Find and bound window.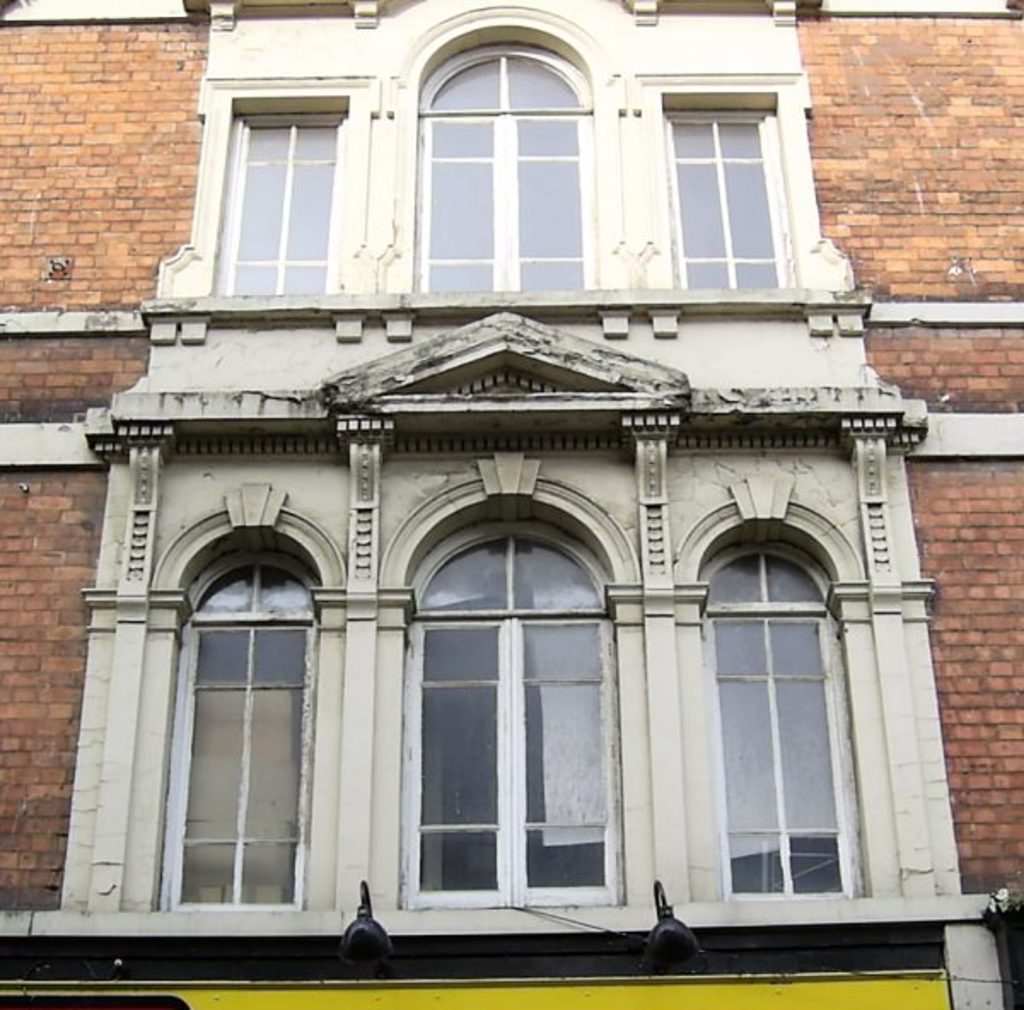
Bound: bbox(724, 515, 869, 903).
